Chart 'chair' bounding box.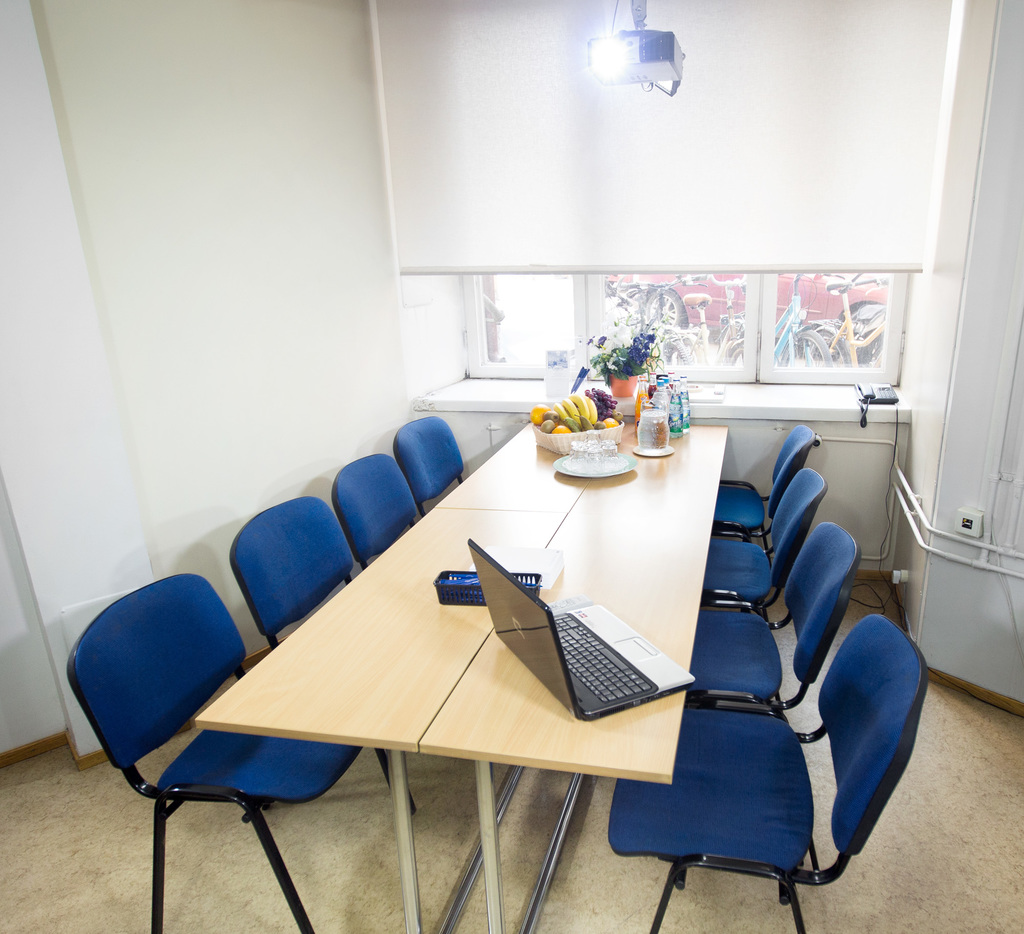
Charted: BBox(605, 610, 929, 933).
